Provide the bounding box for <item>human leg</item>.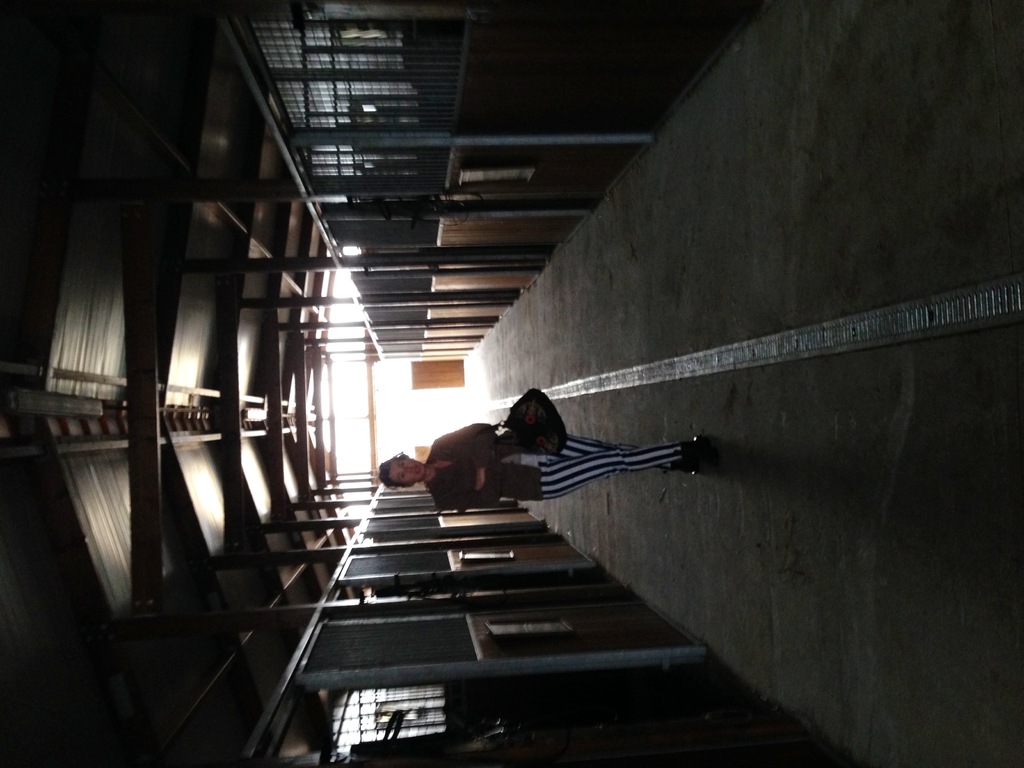
554:436:689:472.
